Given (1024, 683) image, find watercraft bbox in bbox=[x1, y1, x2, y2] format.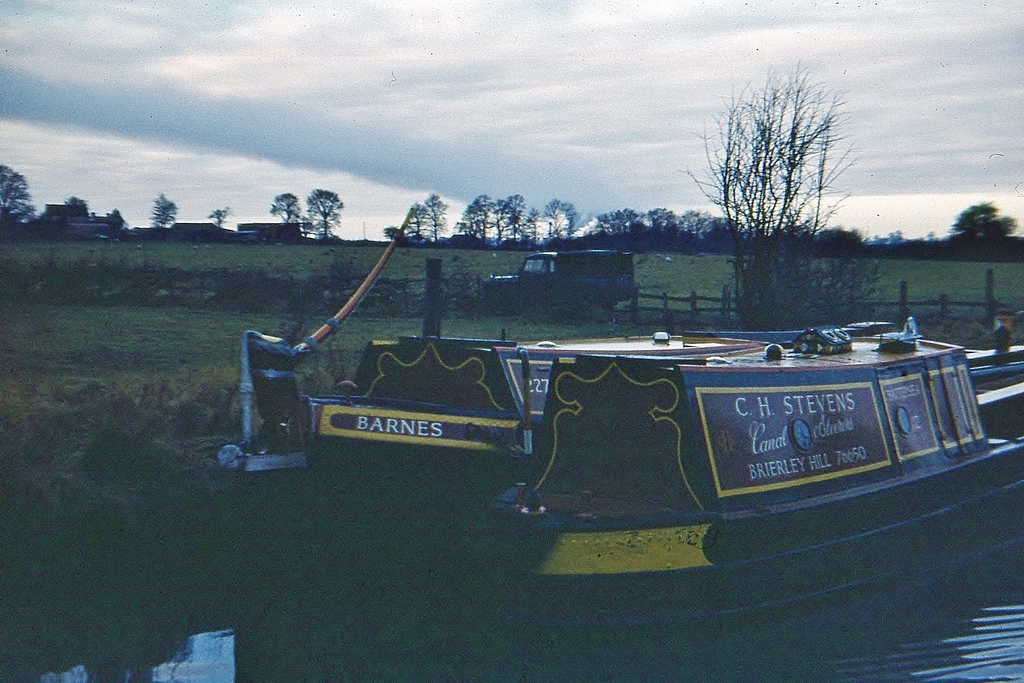
bbox=[262, 248, 1000, 568].
